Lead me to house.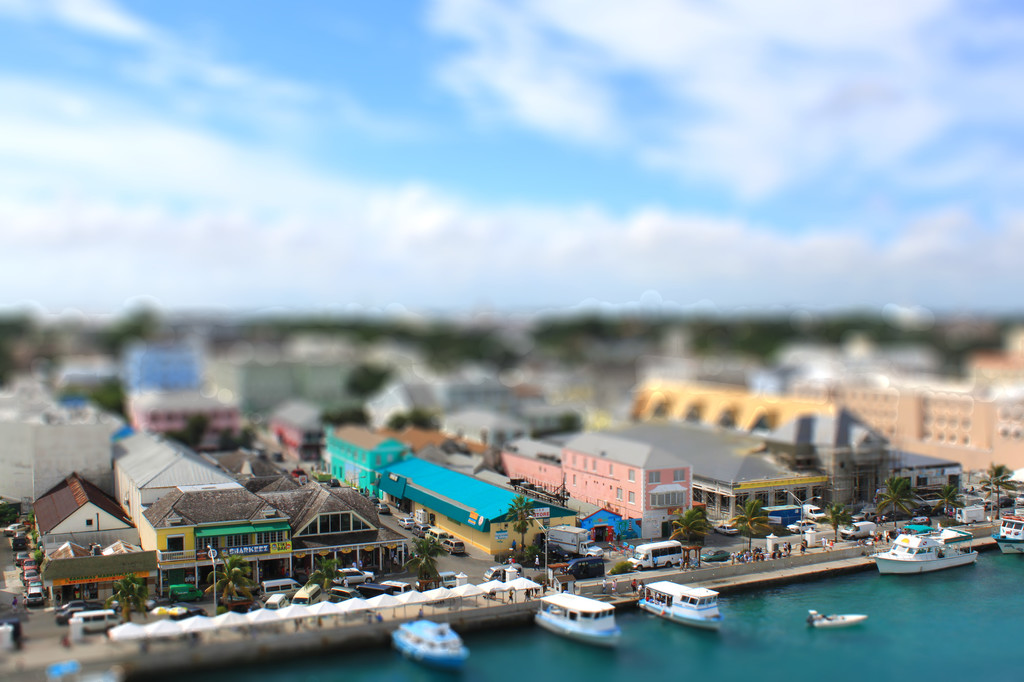
Lead to rect(264, 401, 342, 480).
